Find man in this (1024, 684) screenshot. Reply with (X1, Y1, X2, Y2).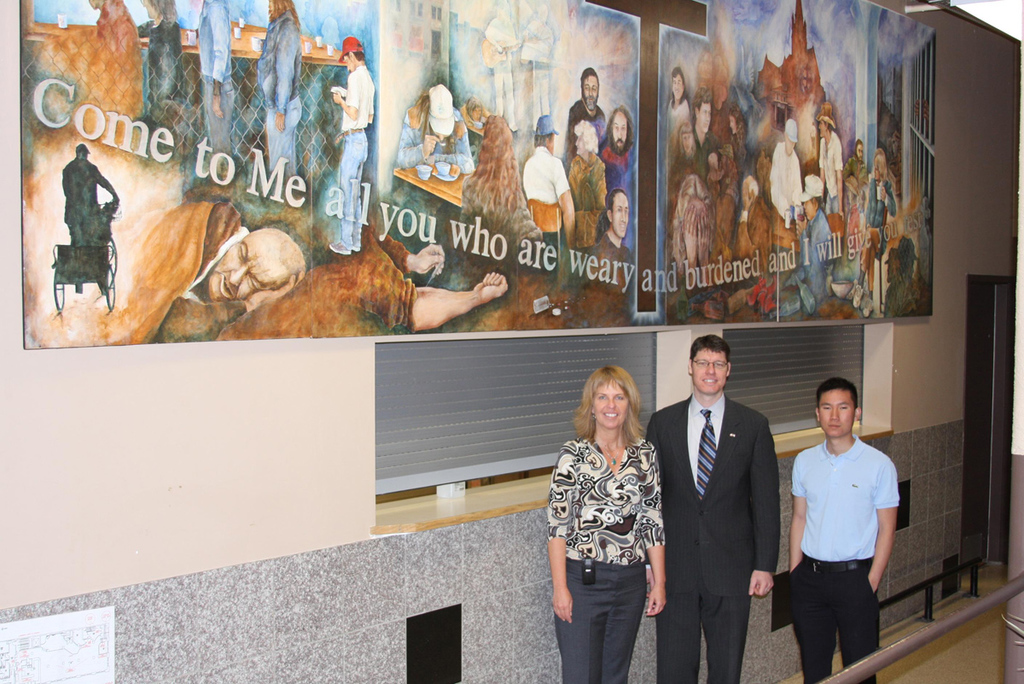
(599, 108, 635, 185).
